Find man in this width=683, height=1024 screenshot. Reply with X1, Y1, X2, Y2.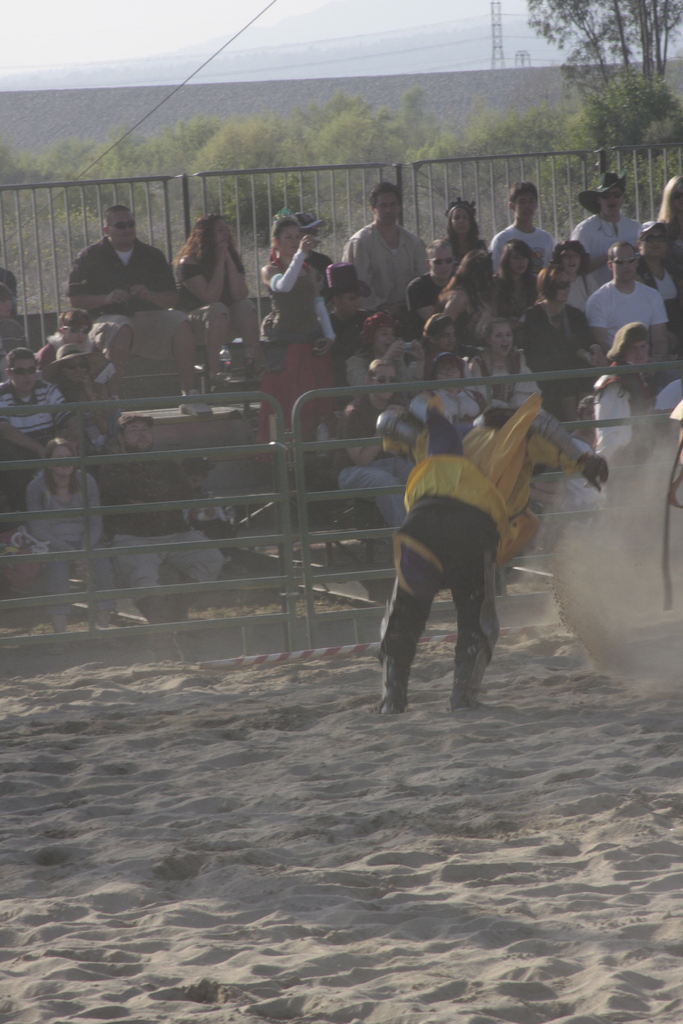
336, 173, 434, 326.
